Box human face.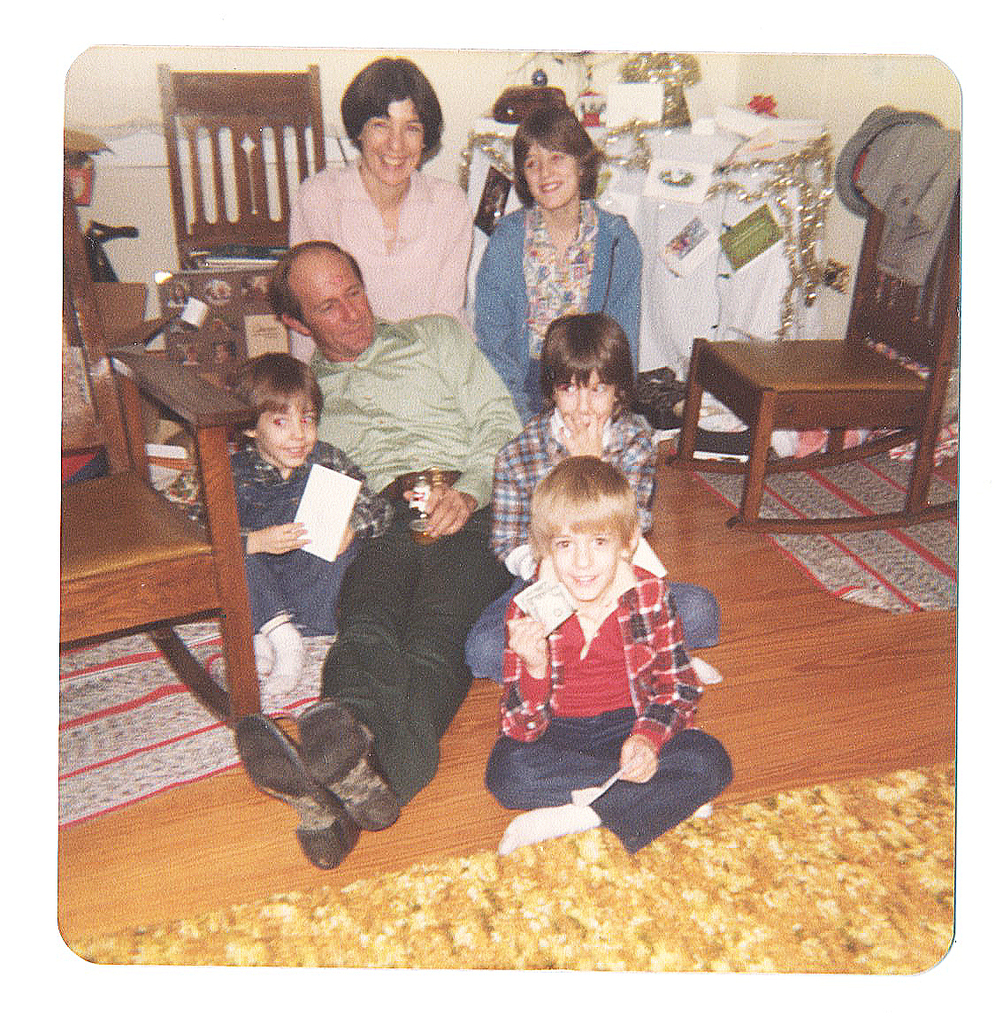
x1=555 y1=514 x2=624 y2=595.
